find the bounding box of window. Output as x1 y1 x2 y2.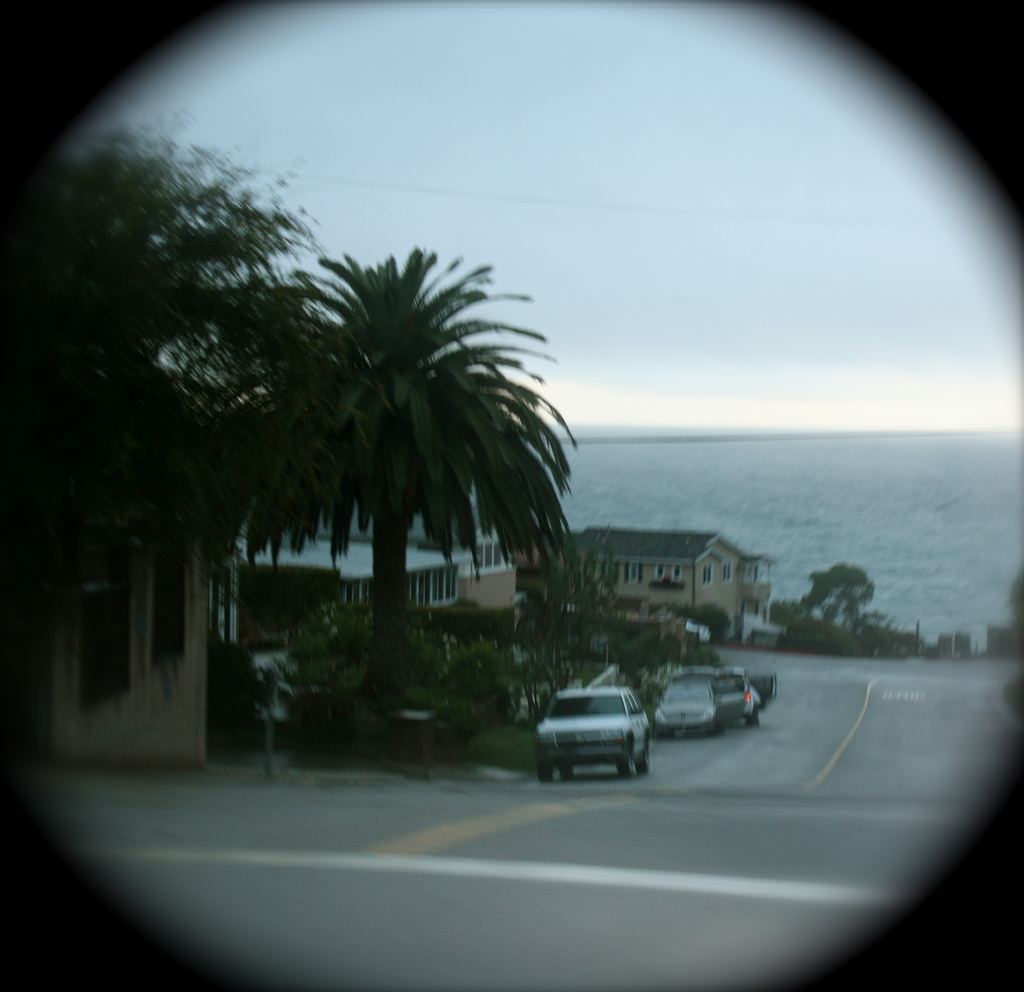
701 564 711 581.
